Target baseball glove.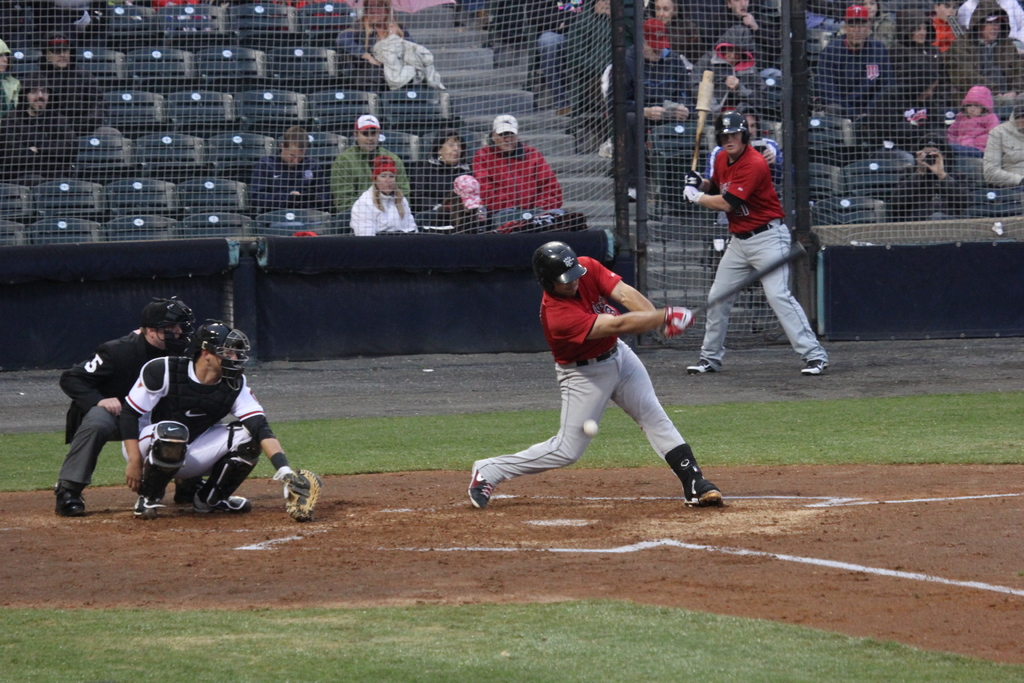
Target region: x1=277 y1=465 x2=321 y2=520.
